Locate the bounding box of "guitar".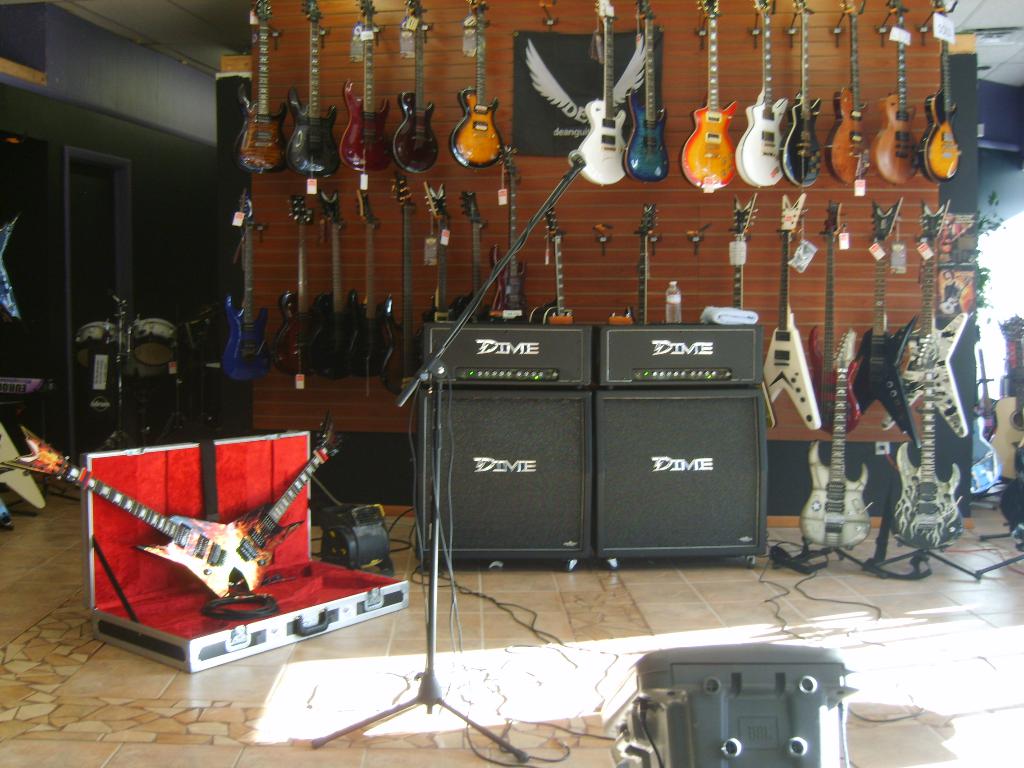
Bounding box: pyautogui.locateOnScreen(817, 0, 871, 196).
